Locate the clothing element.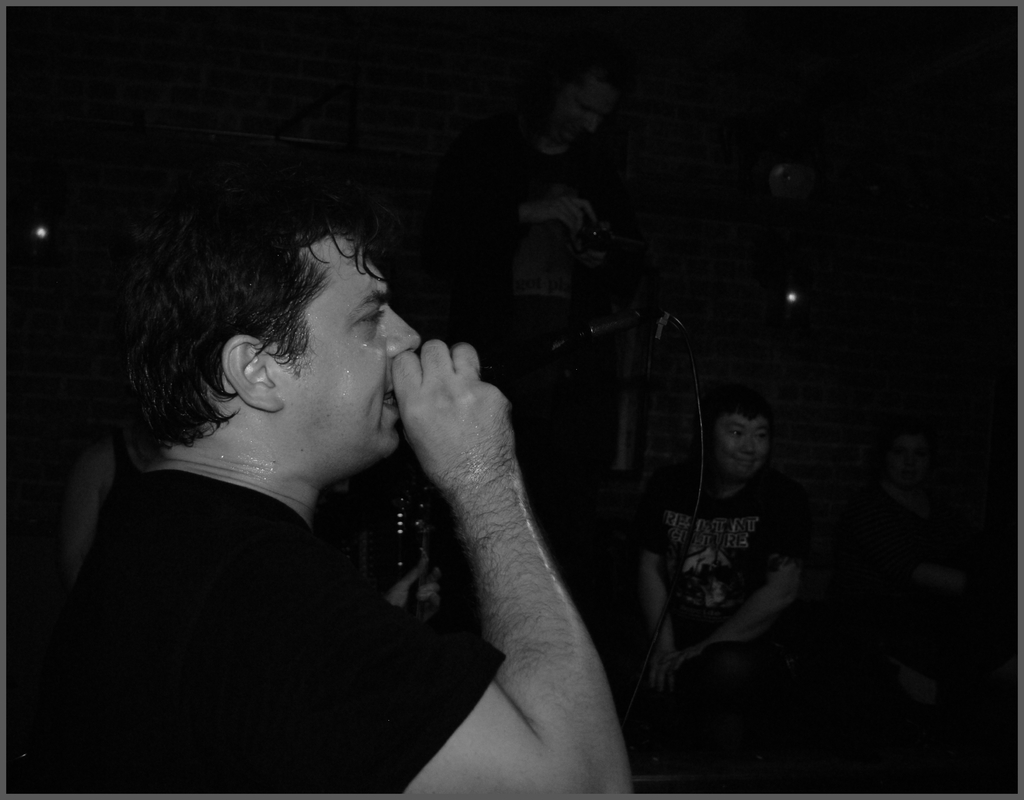
Element bbox: bbox(24, 466, 506, 796).
